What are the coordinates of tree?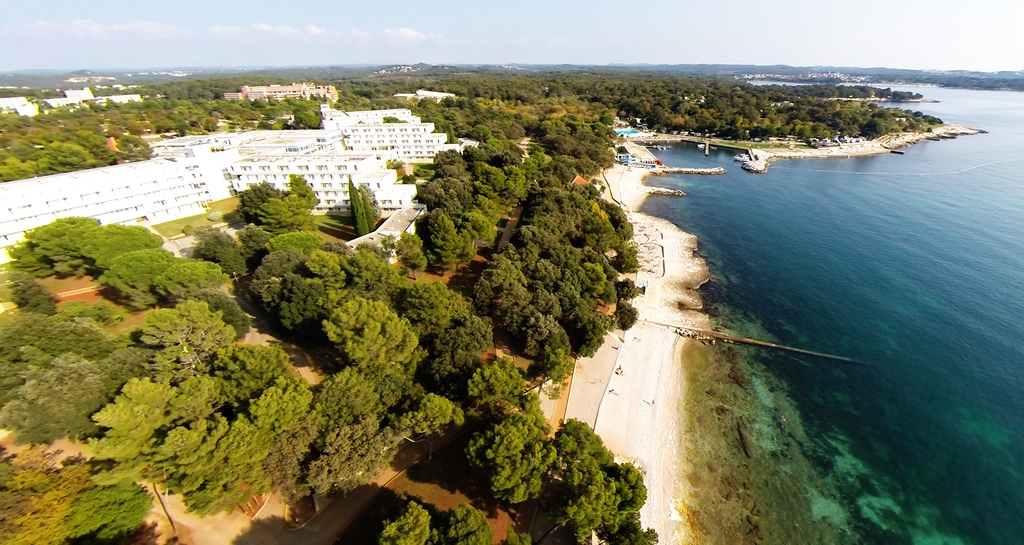
crop(323, 368, 390, 447).
